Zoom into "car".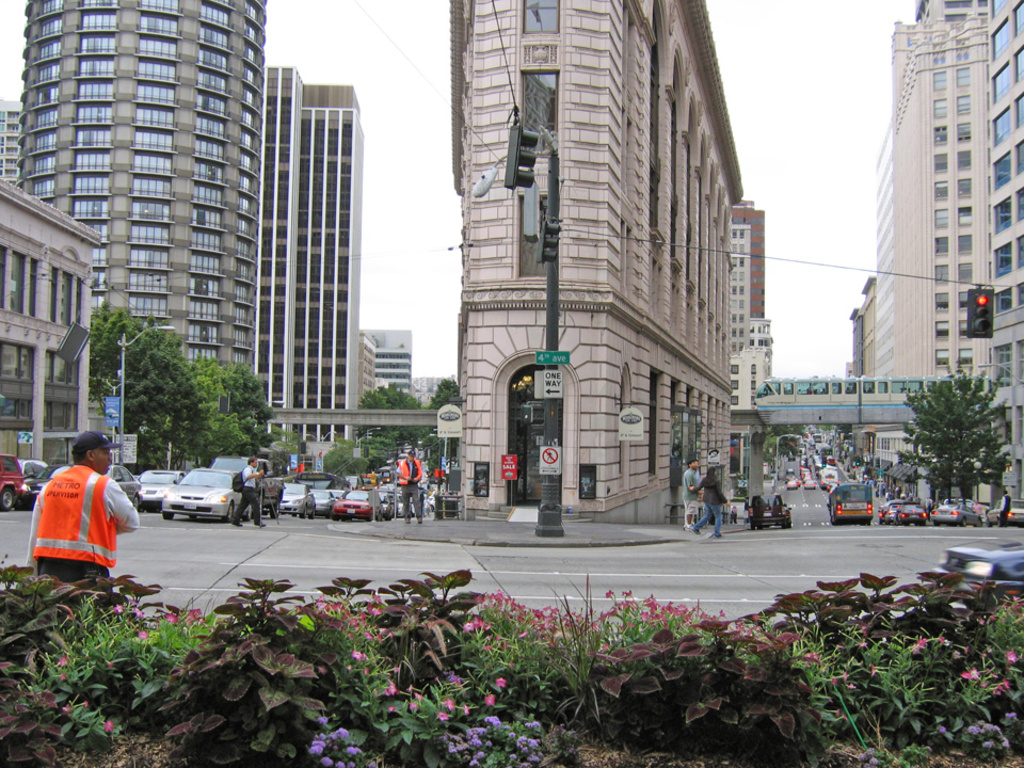
Zoom target: 130, 476, 230, 532.
